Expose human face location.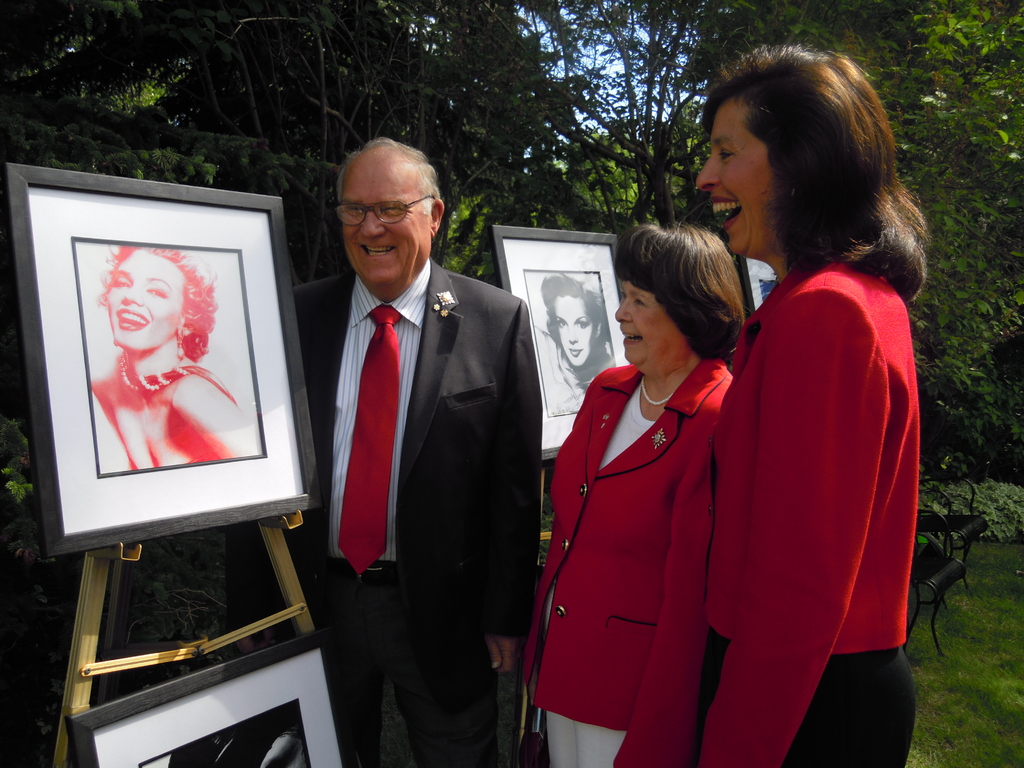
Exposed at <box>340,156,432,292</box>.
